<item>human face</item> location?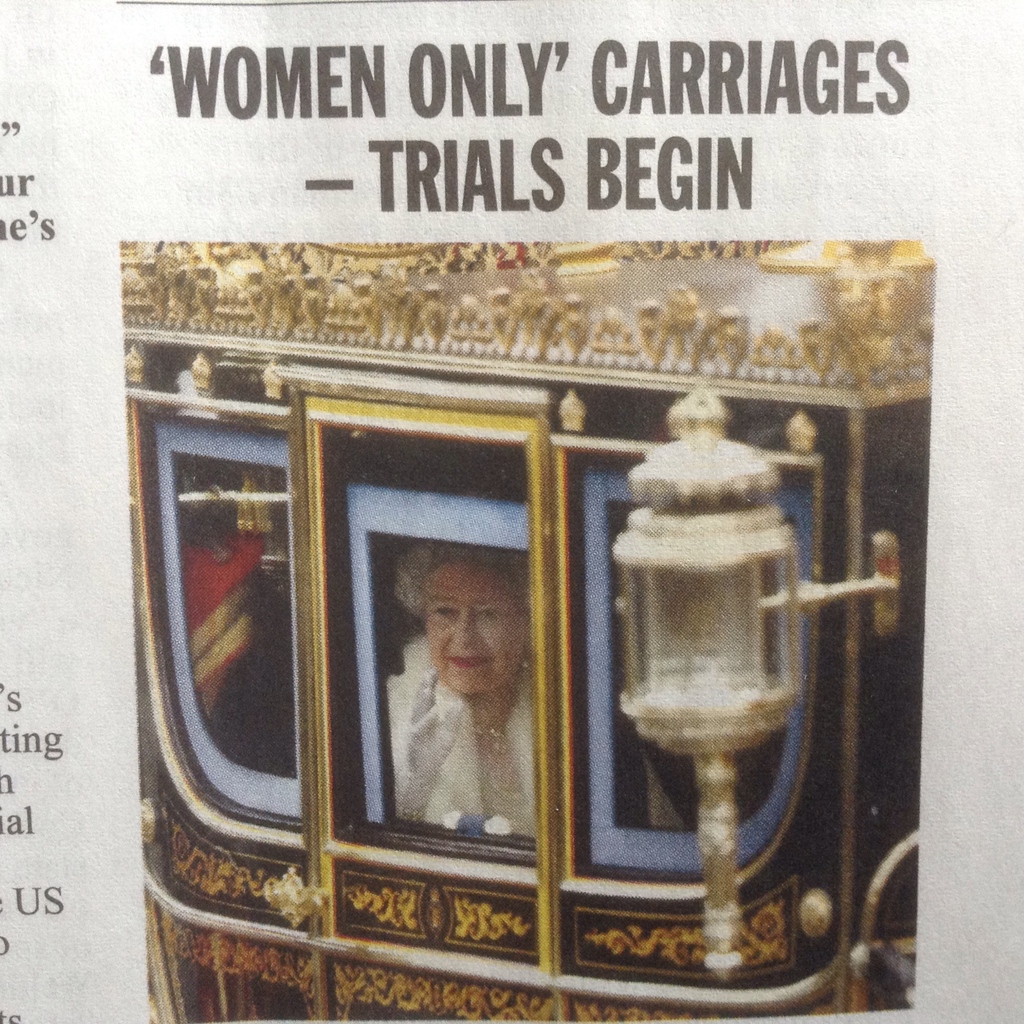
crop(424, 561, 521, 698)
